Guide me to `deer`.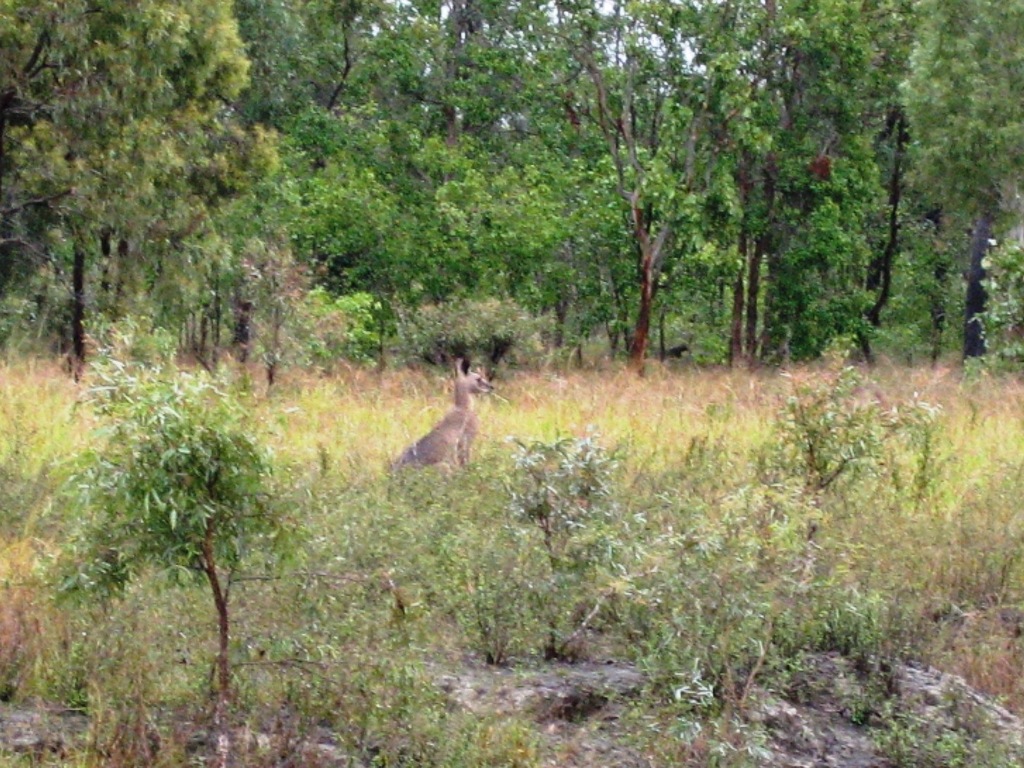
Guidance: [left=397, top=355, right=491, bottom=469].
